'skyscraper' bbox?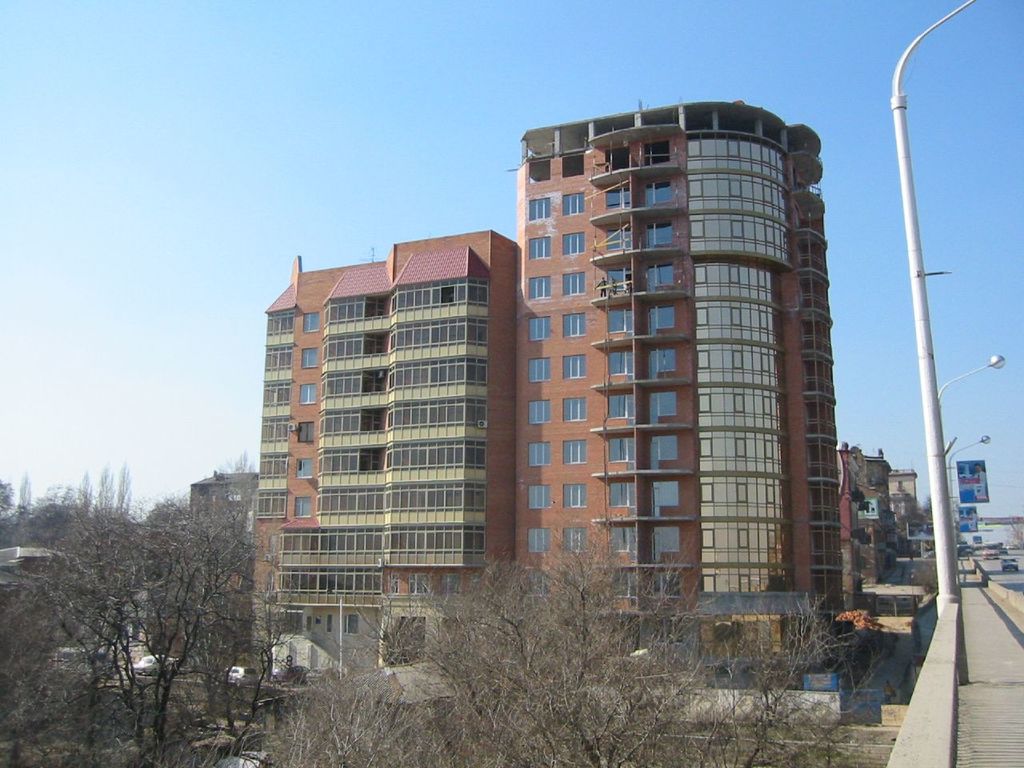
BBox(487, 110, 866, 648)
